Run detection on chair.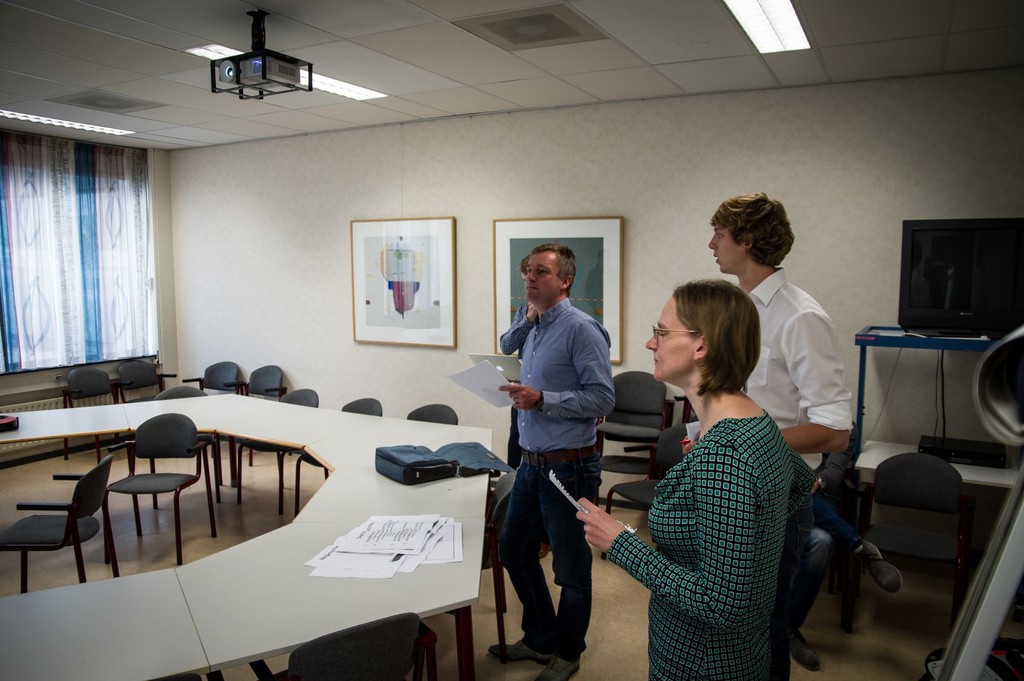
Result: 155:669:220:680.
